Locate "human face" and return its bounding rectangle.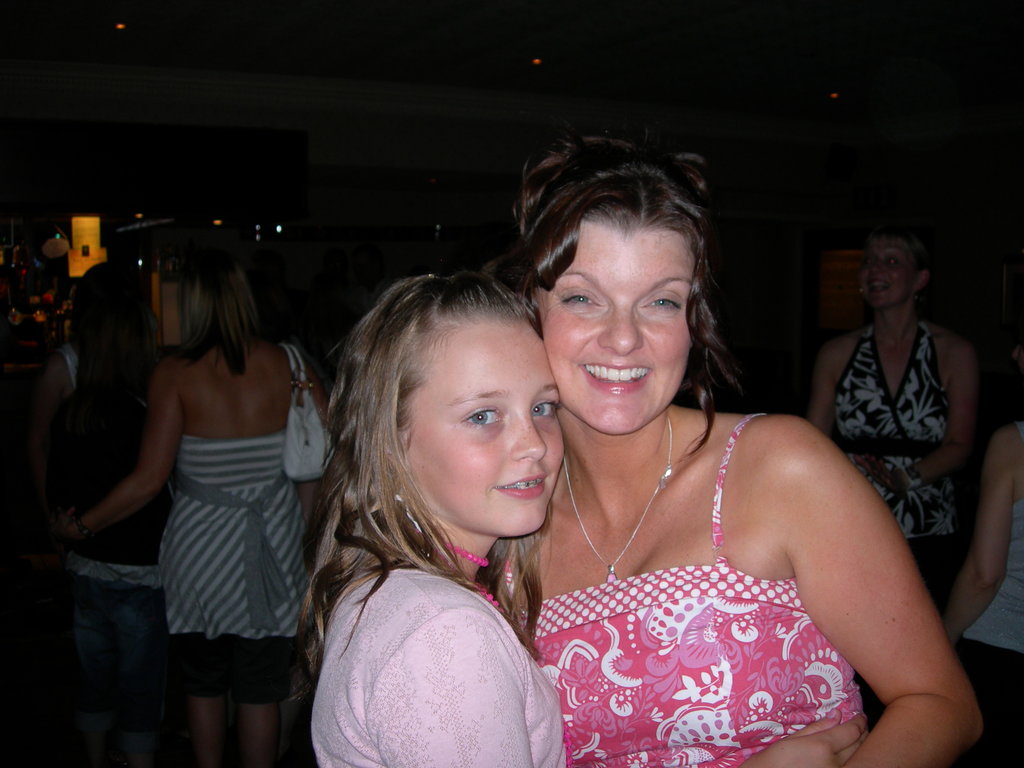
{"x1": 409, "y1": 321, "x2": 568, "y2": 535}.
